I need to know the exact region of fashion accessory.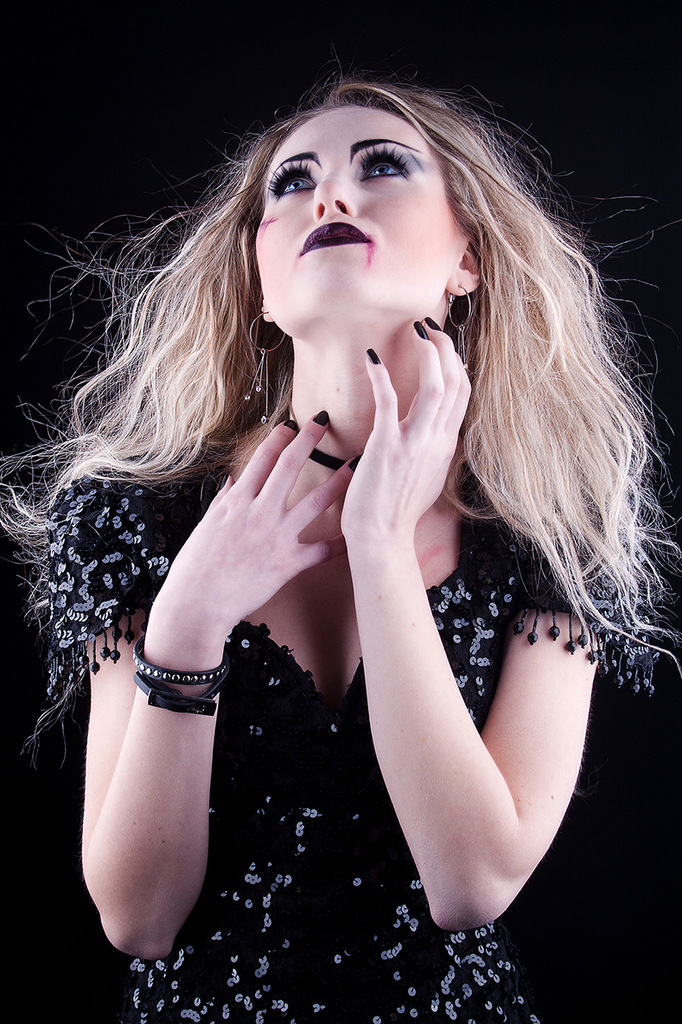
Region: (left=245, top=312, right=286, bottom=421).
